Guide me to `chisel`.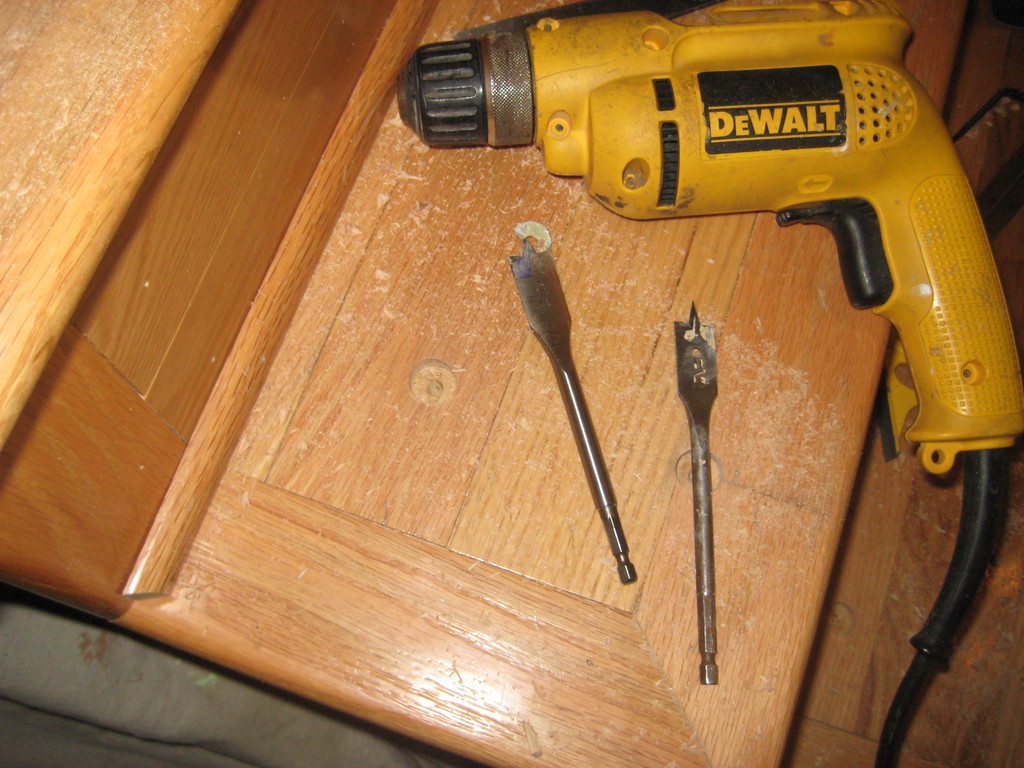
Guidance: {"x1": 501, "y1": 238, "x2": 636, "y2": 586}.
